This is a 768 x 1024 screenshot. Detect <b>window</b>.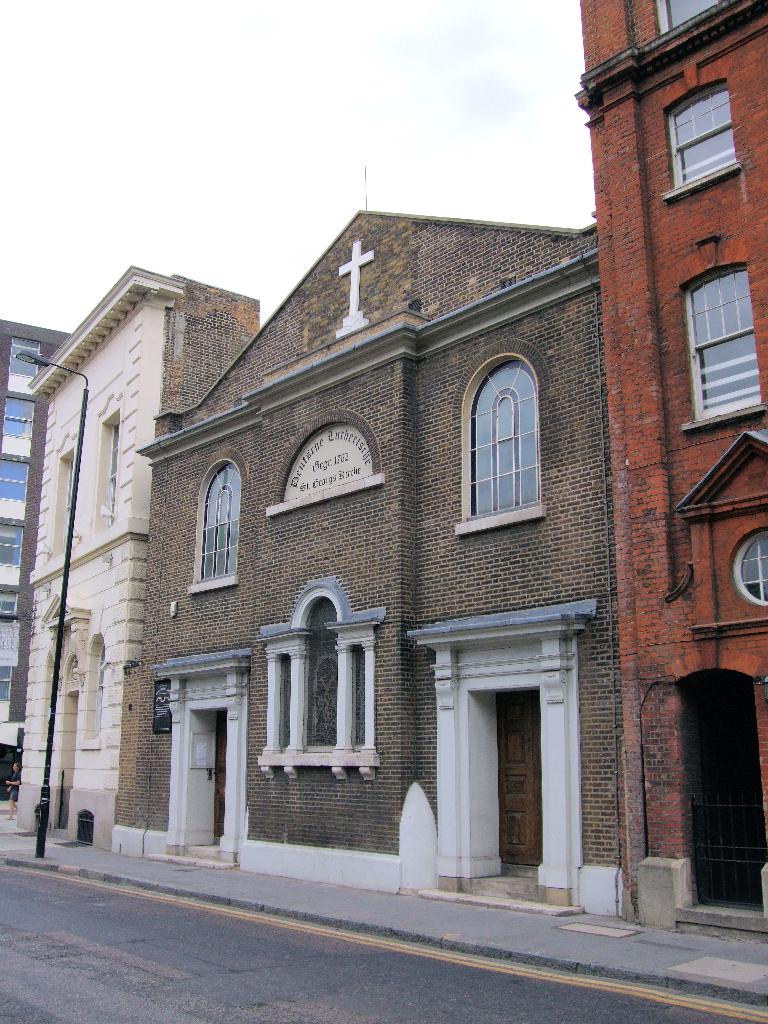
0,582,15,616.
